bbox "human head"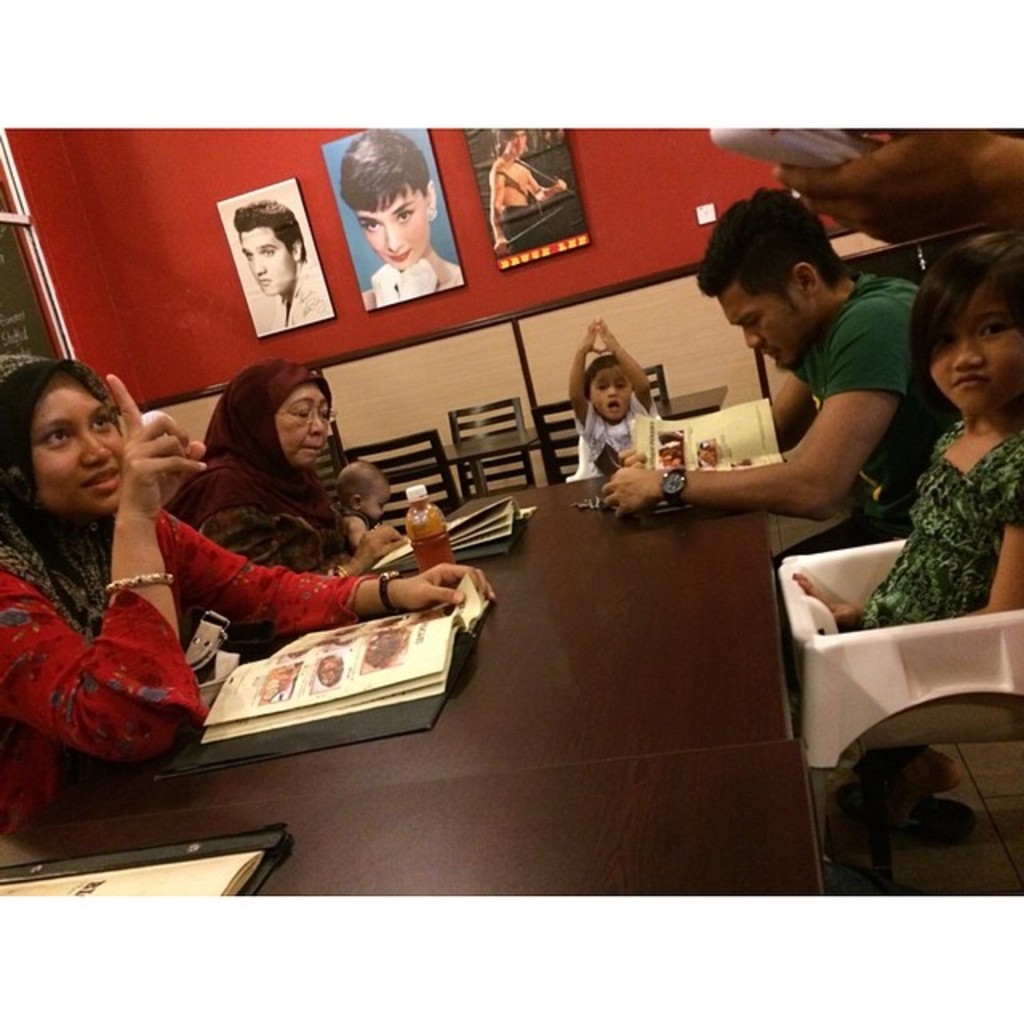
bbox=[334, 462, 389, 520]
